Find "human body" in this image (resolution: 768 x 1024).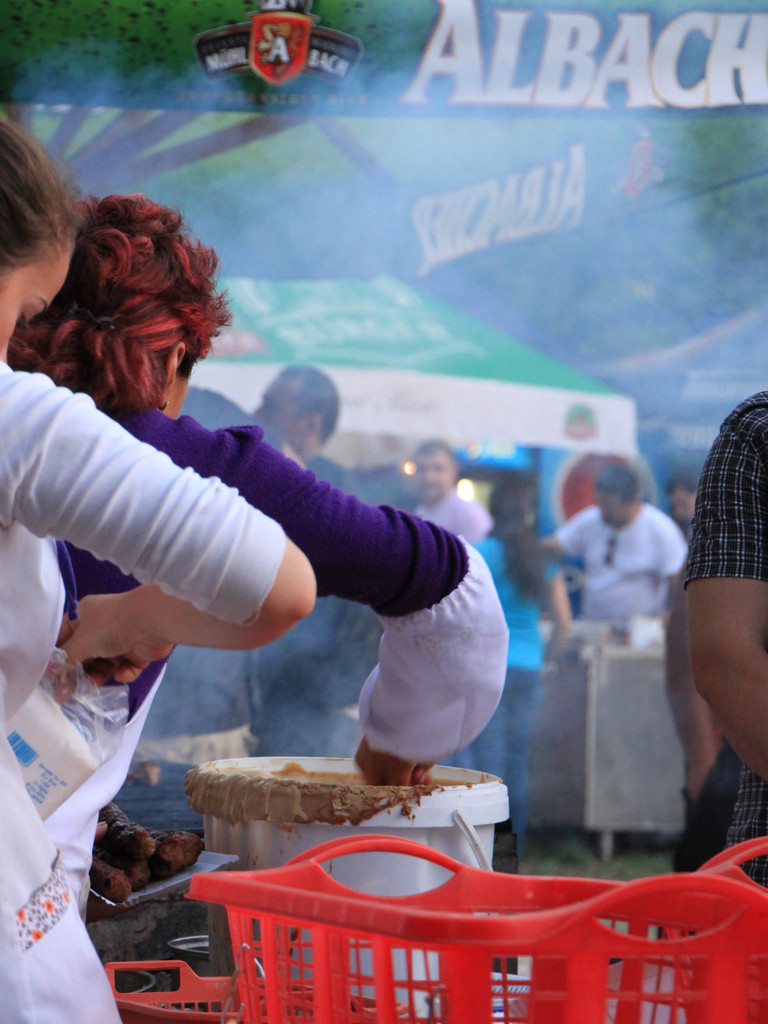
{"x1": 1, "y1": 109, "x2": 315, "y2": 1023}.
